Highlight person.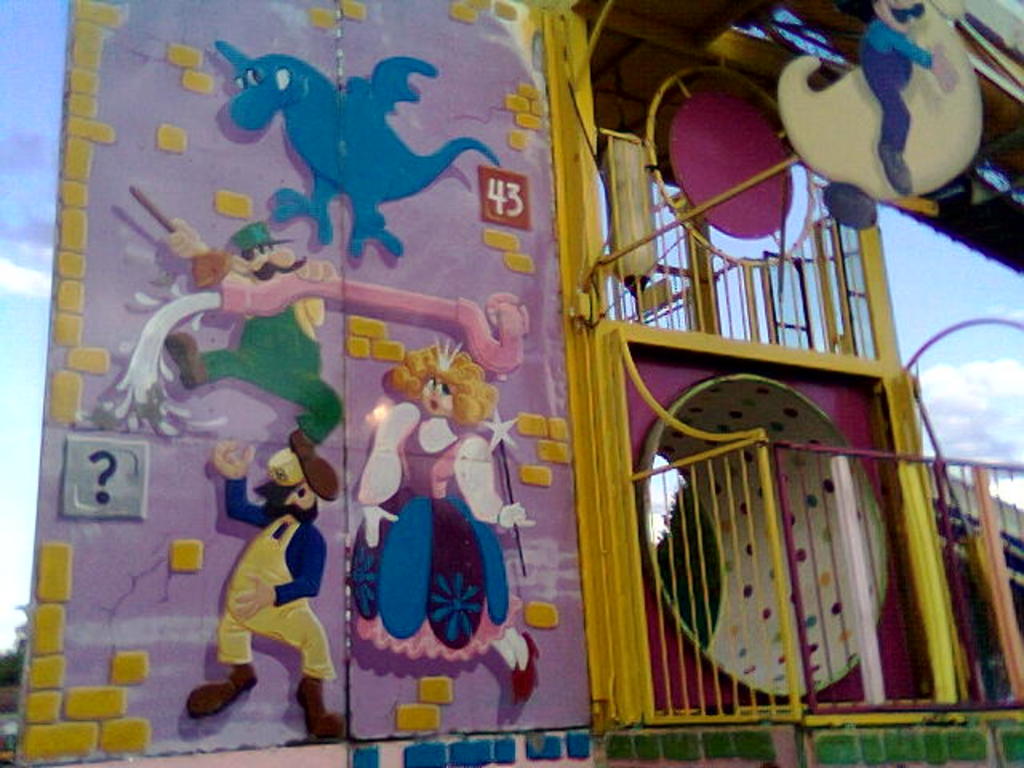
Highlighted region: l=202, t=454, r=323, b=734.
